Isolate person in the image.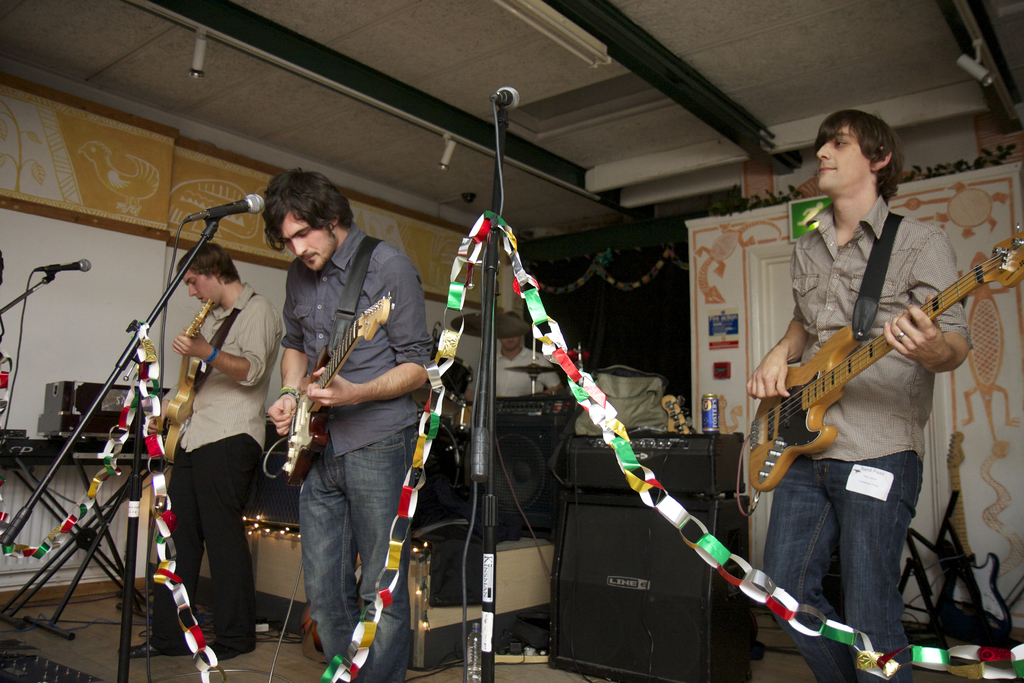
Isolated region: box(491, 314, 559, 397).
